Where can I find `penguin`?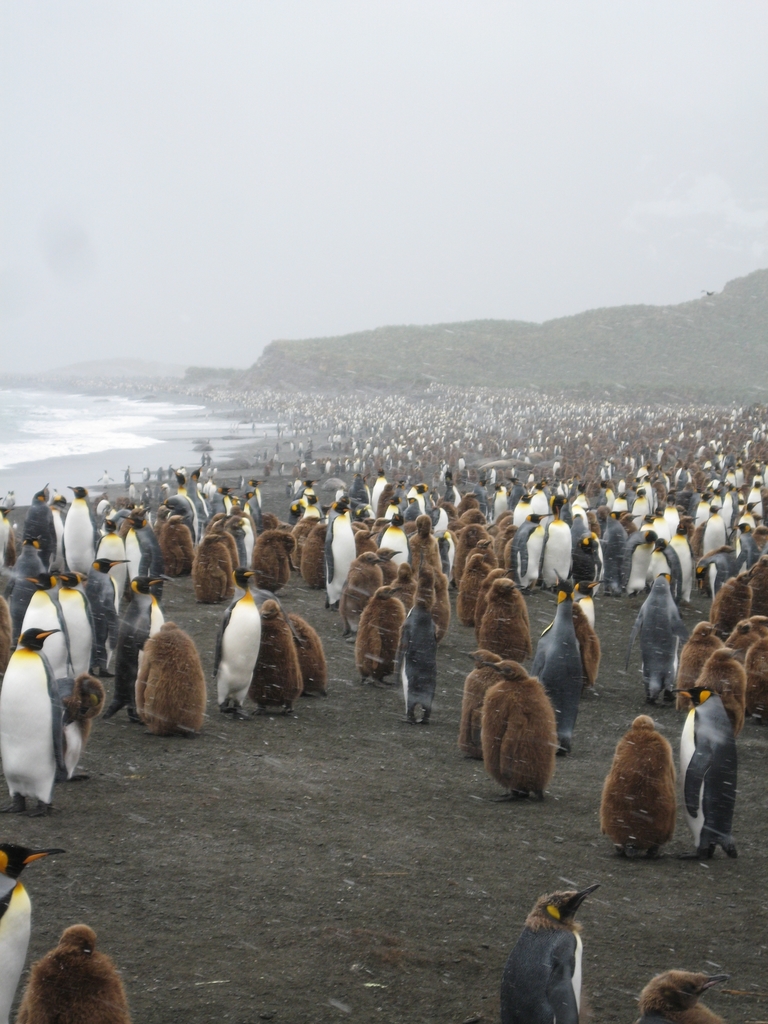
You can find it at rect(642, 466, 653, 487).
